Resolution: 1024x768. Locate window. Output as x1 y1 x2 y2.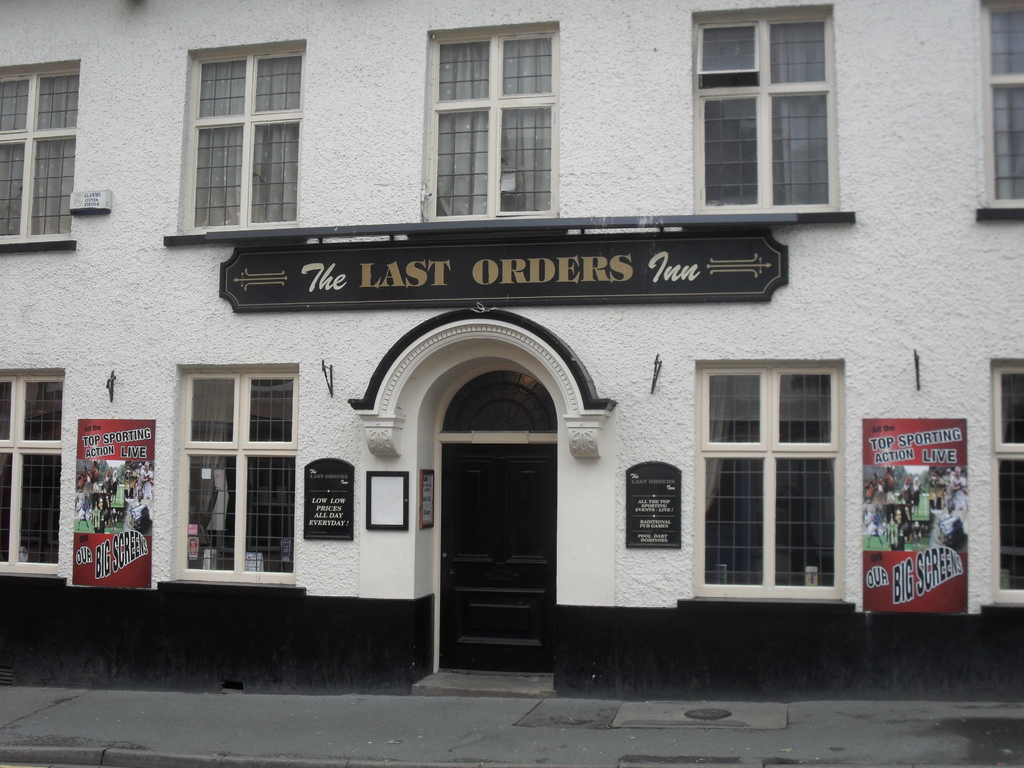
168 373 299 586.
